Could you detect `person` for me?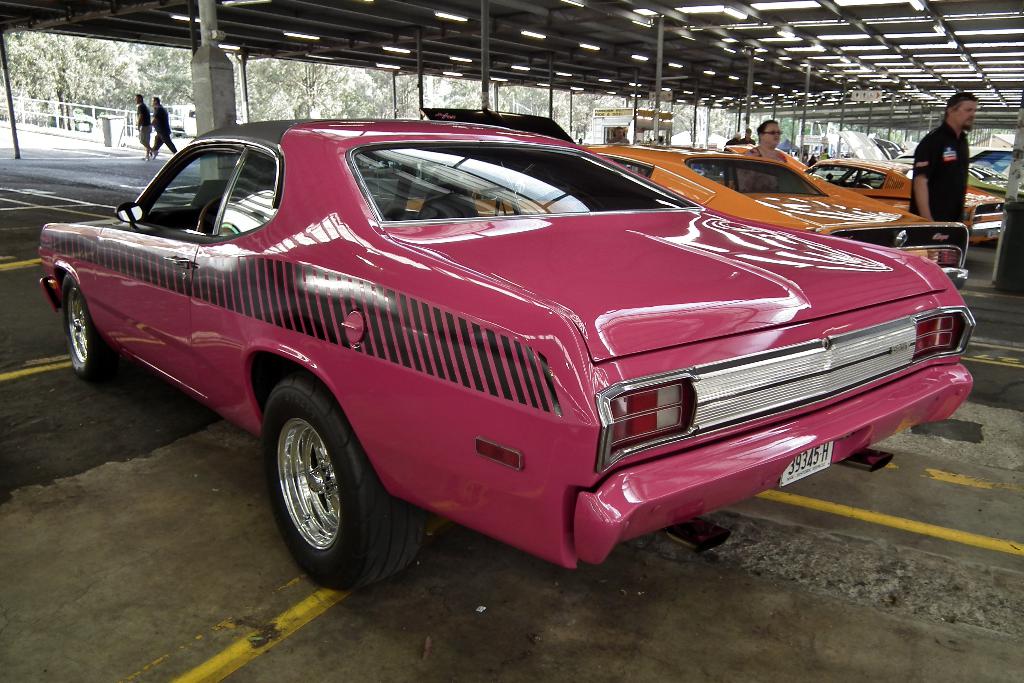
Detection result: 656/133/662/145.
